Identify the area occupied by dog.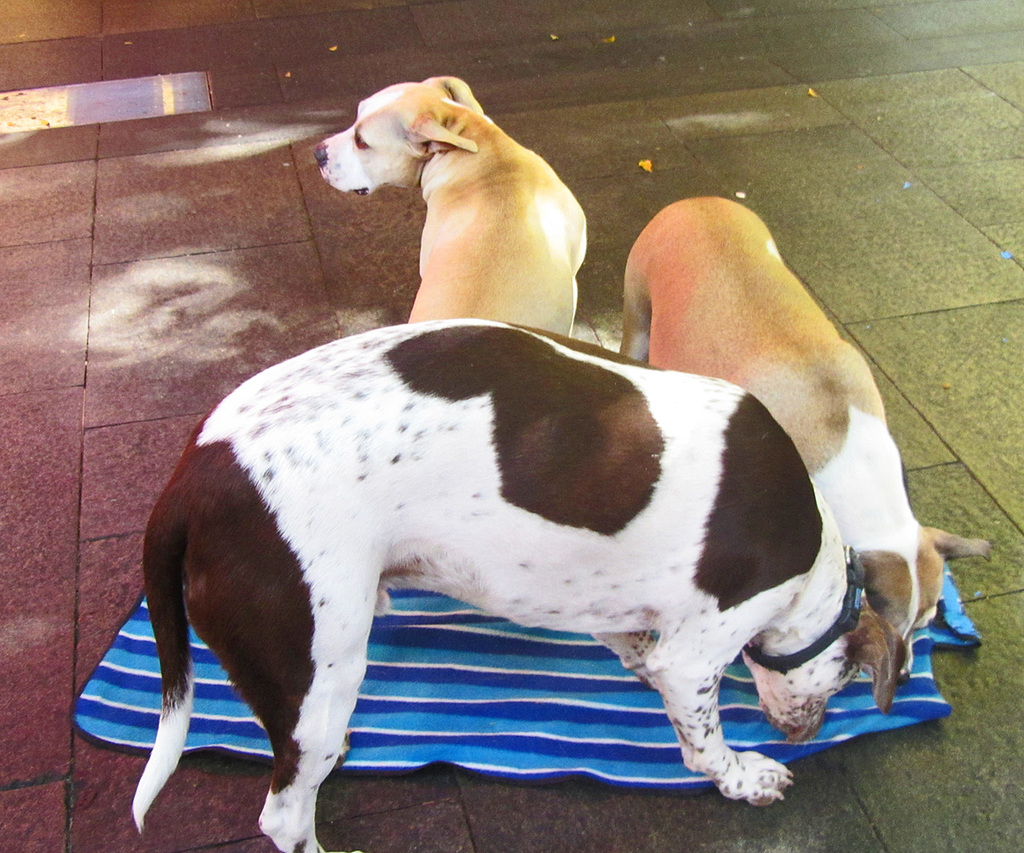
Area: x1=130 y1=321 x2=908 y2=852.
